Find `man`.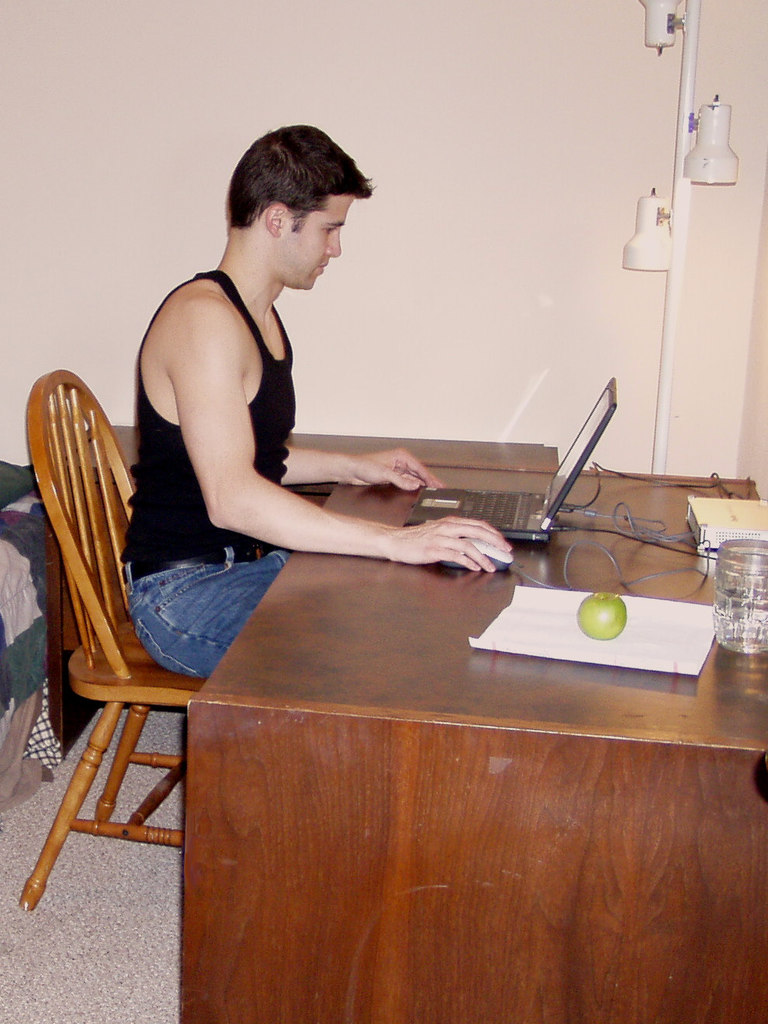
x1=110, y1=127, x2=464, y2=693.
